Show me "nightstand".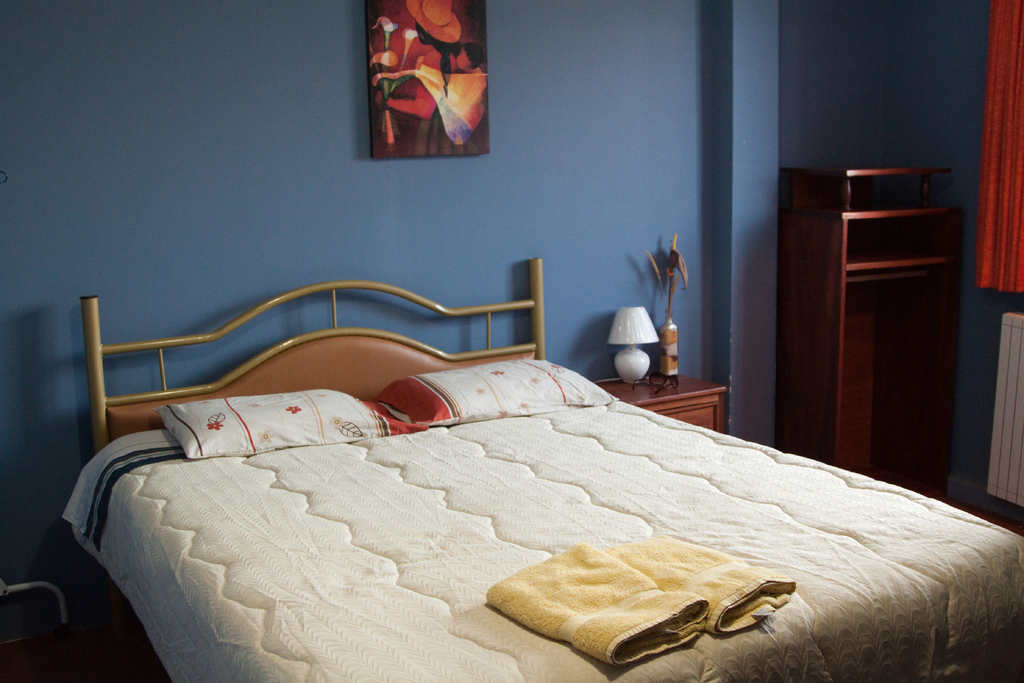
"nightstand" is here: [593, 355, 730, 435].
